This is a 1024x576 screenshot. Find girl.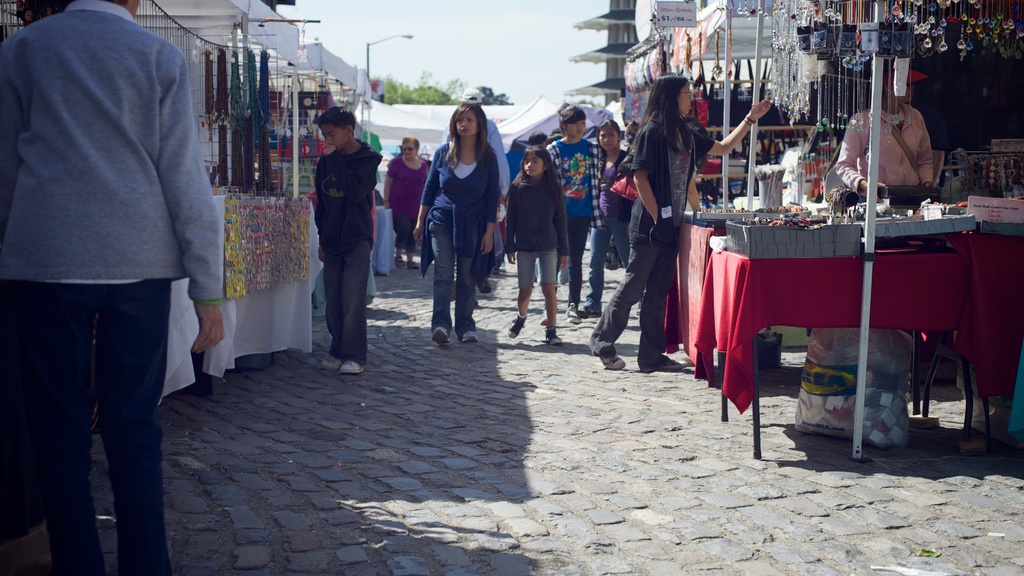
Bounding box: 413:102:500:344.
